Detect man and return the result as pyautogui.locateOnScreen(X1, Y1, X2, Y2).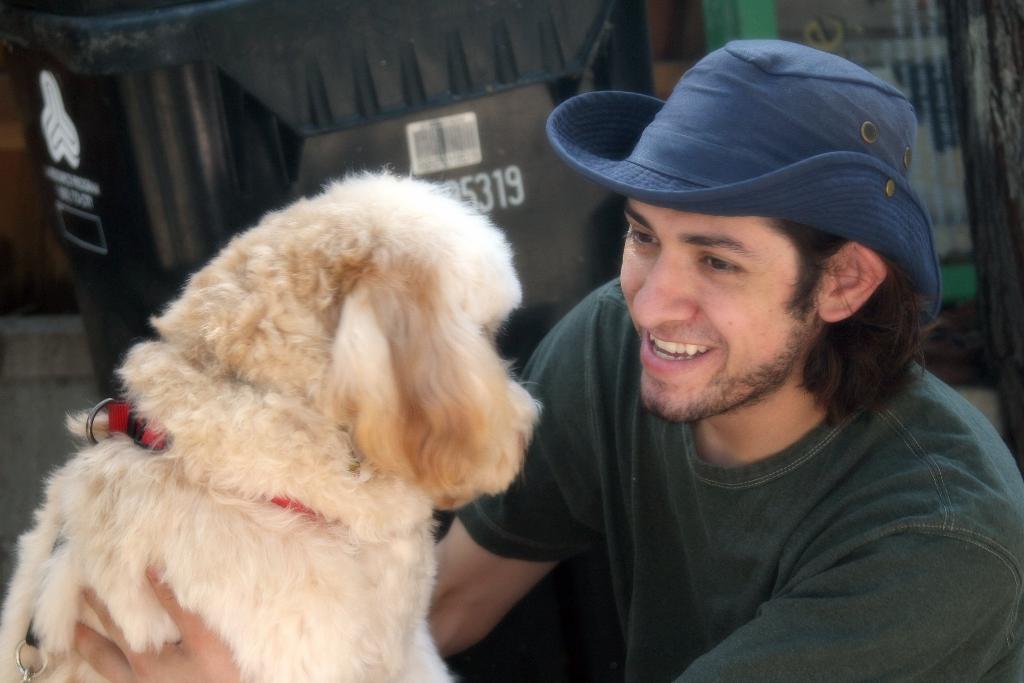
pyautogui.locateOnScreen(459, 12, 1023, 682).
